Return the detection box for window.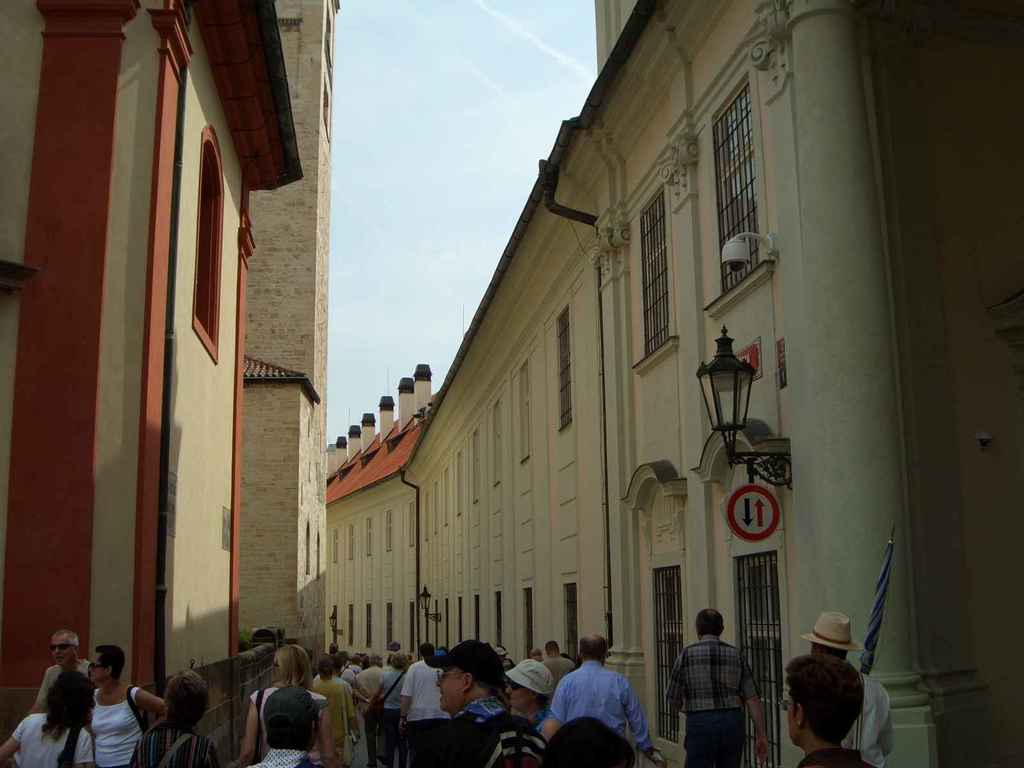
[525,587,533,660].
